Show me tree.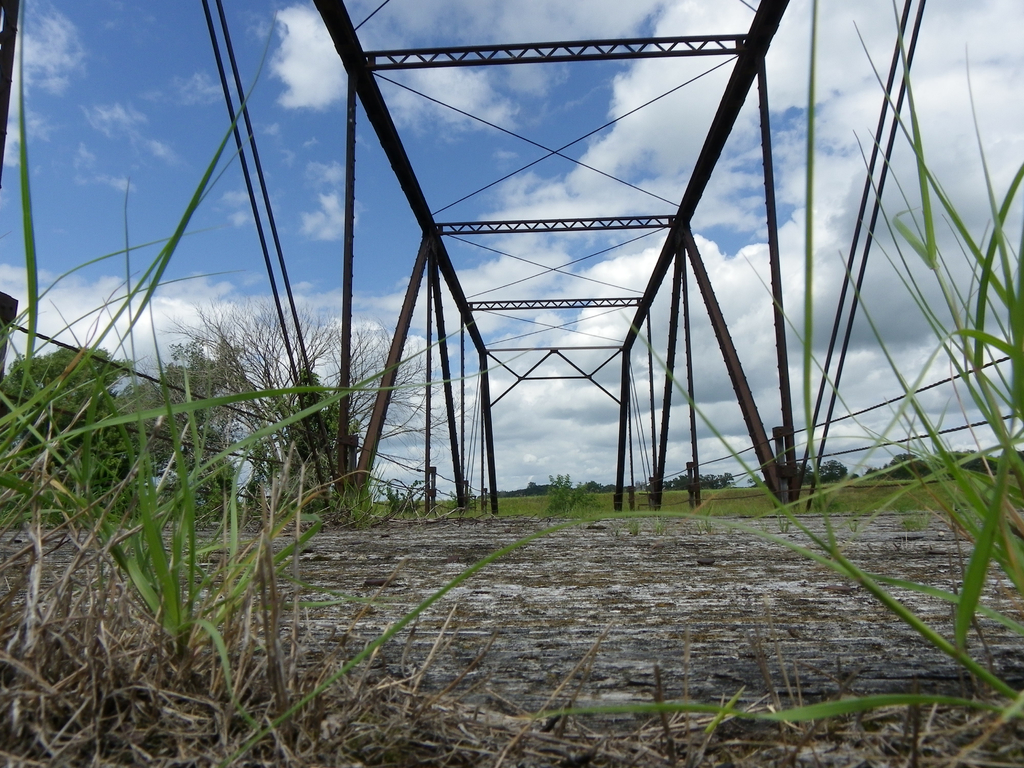
tree is here: x1=154 y1=308 x2=478 y2=519.
